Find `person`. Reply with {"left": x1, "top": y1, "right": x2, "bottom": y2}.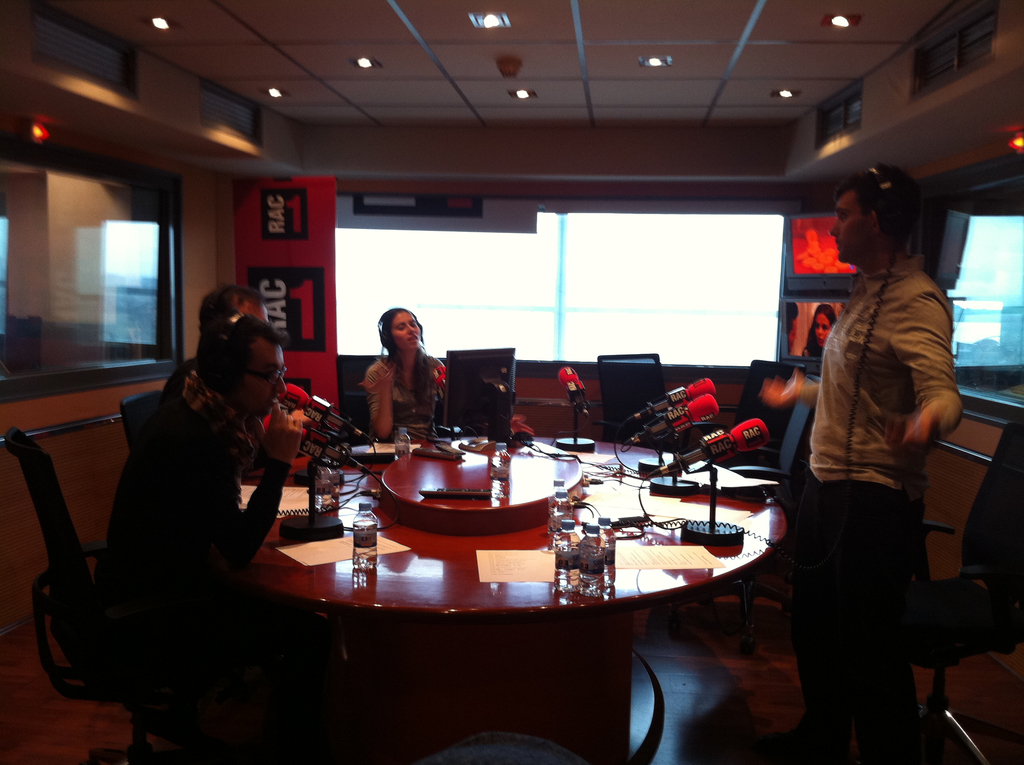
{"left": 801, "top": 303, "right": 842, "bottom": 361}.
